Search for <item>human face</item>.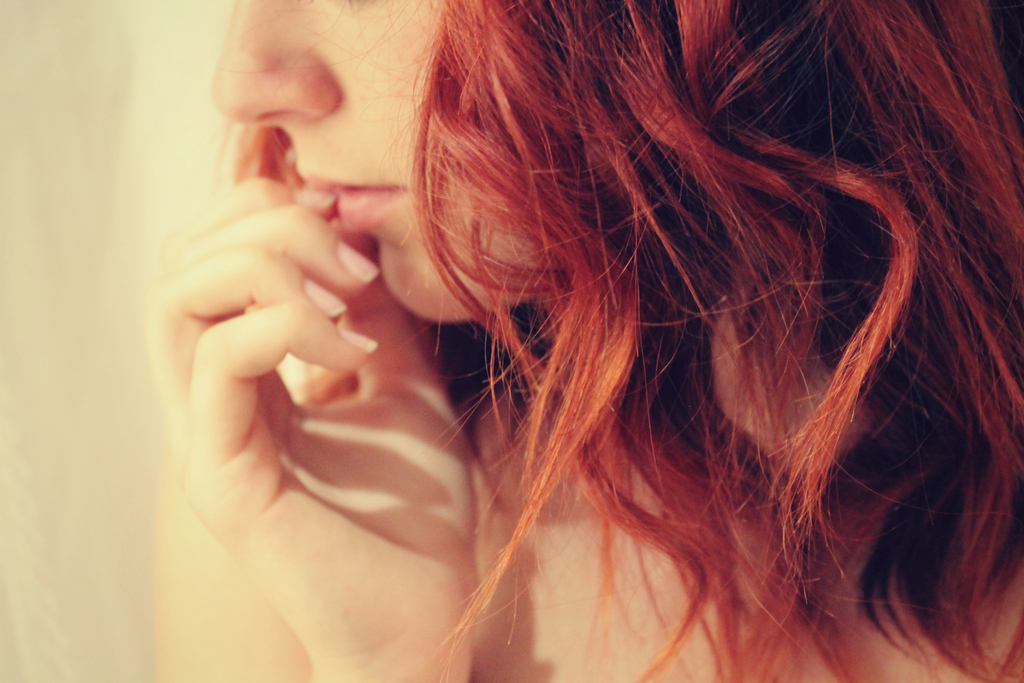
Found at [214, 0, 539, 322].
